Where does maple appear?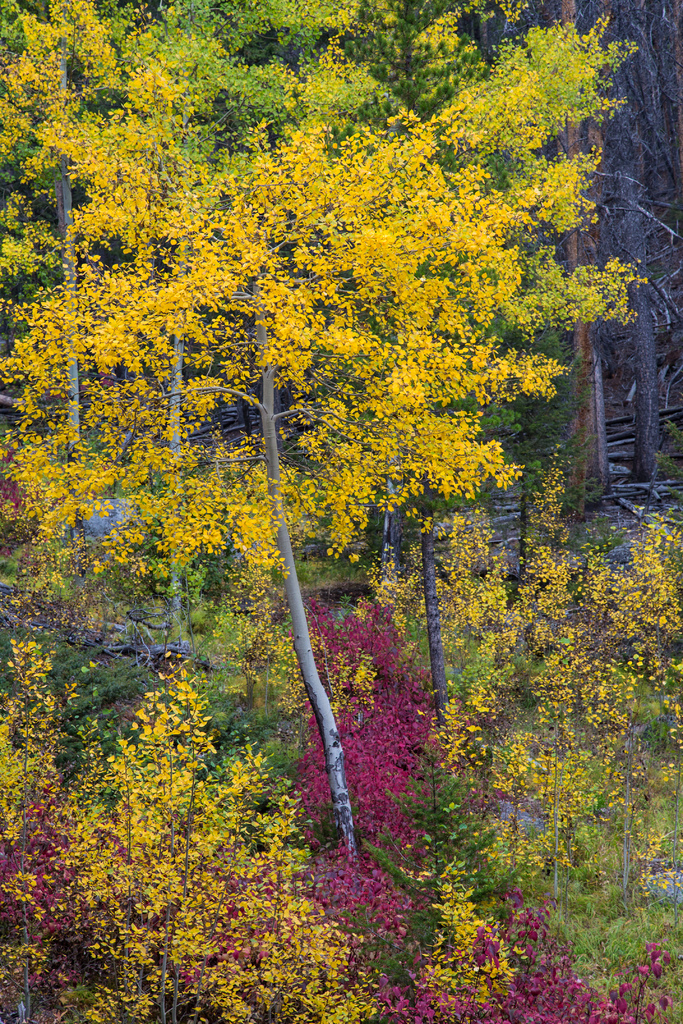
Appears at region(149, 0, 347, 669).
